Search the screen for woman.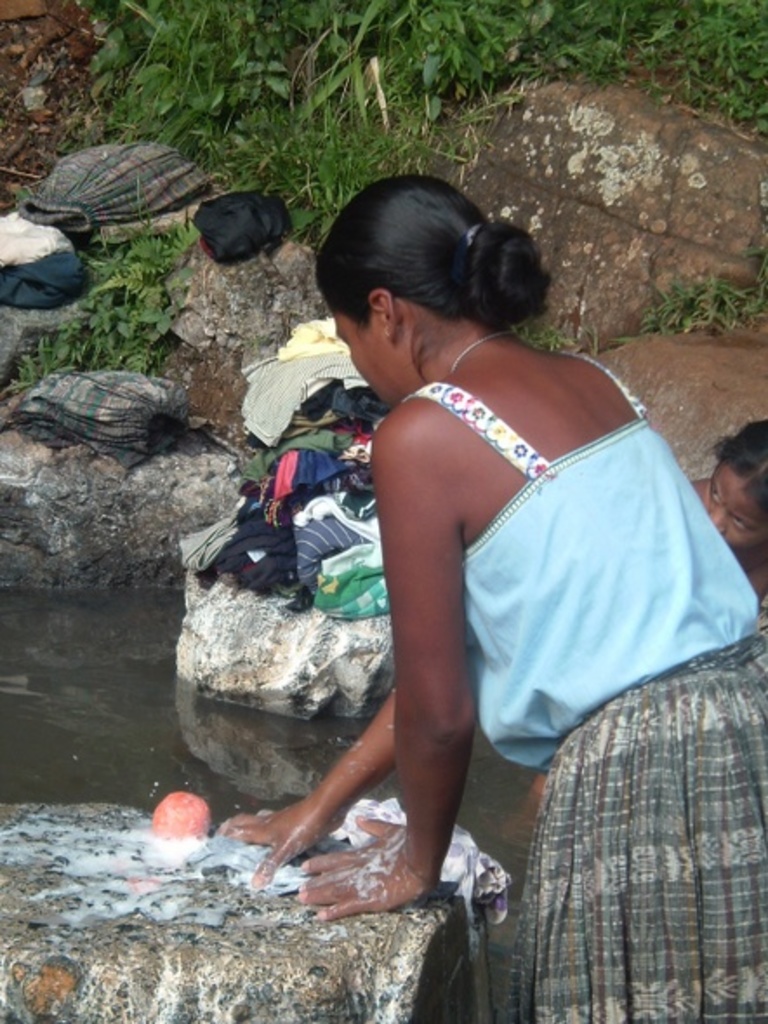
Found at (left=245, top=148, right=707, bottom=960).
